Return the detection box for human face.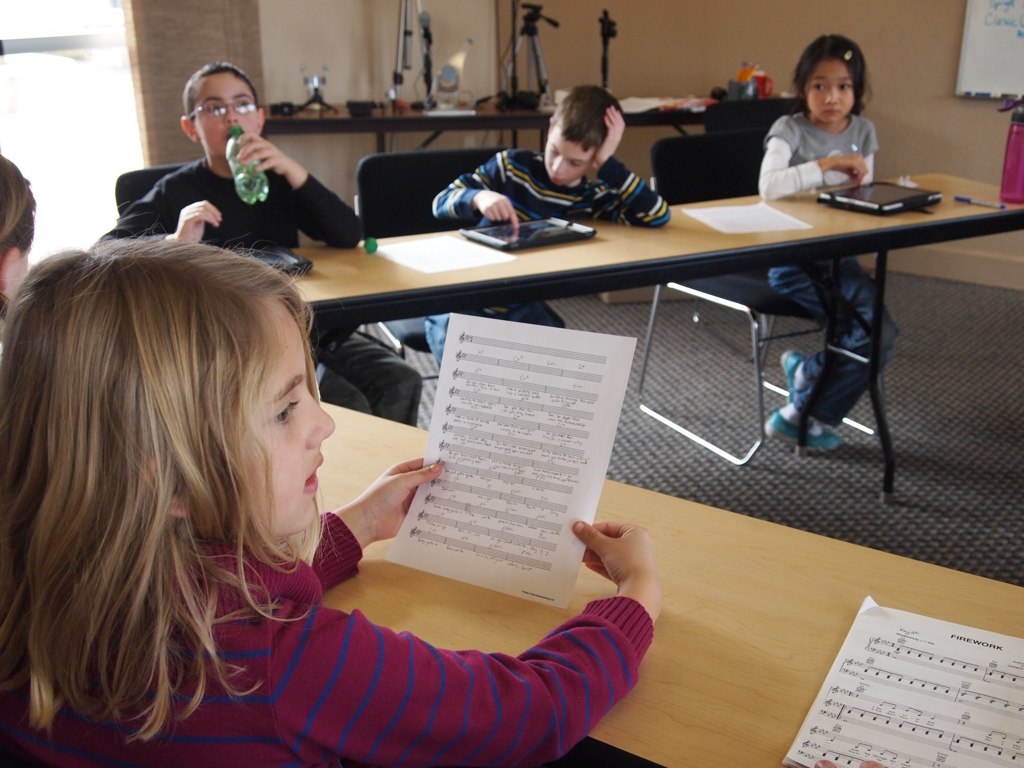
(803, 58, 852, 124).
